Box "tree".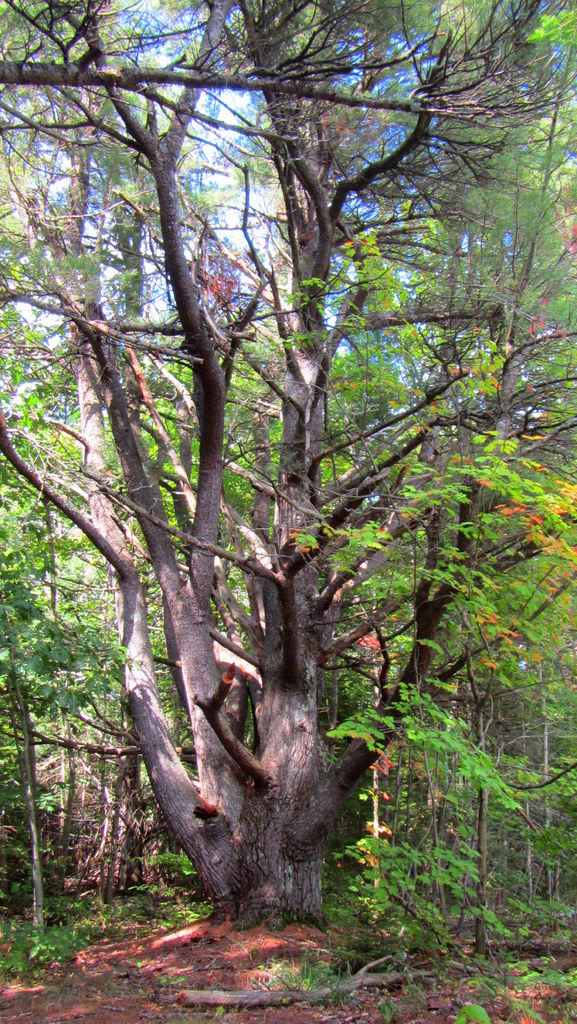
(x1=0, y1=0, x2=576, y2=939).
